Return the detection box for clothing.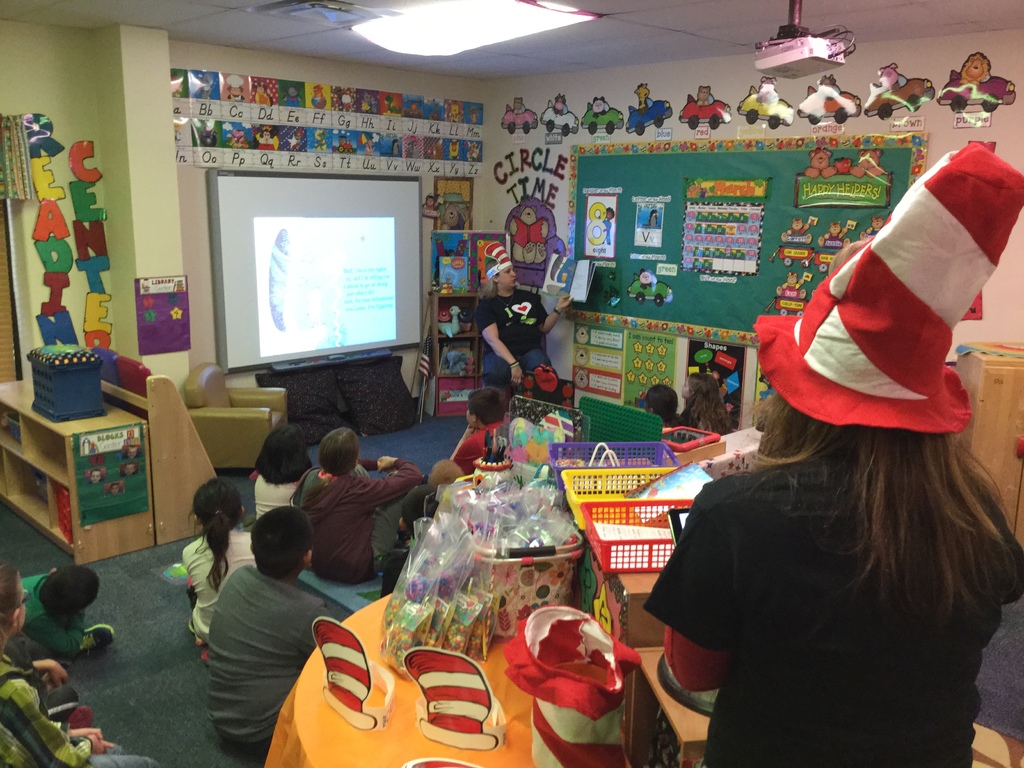
crop(450, 420, 513, 482).
